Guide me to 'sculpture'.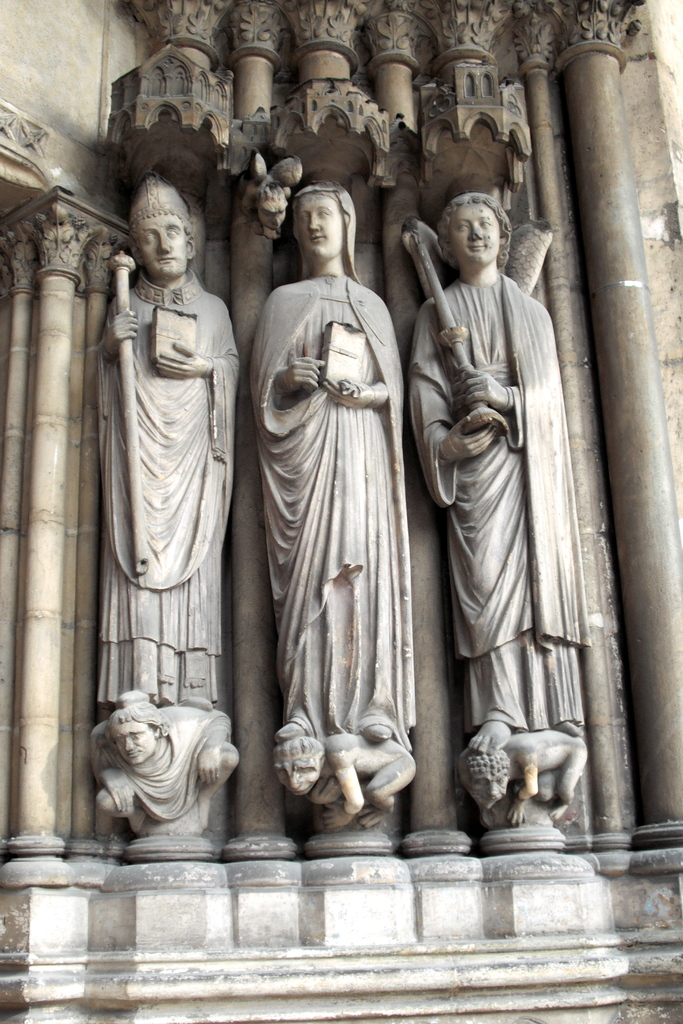
Guidance: region(254, 184, 450, 847).
